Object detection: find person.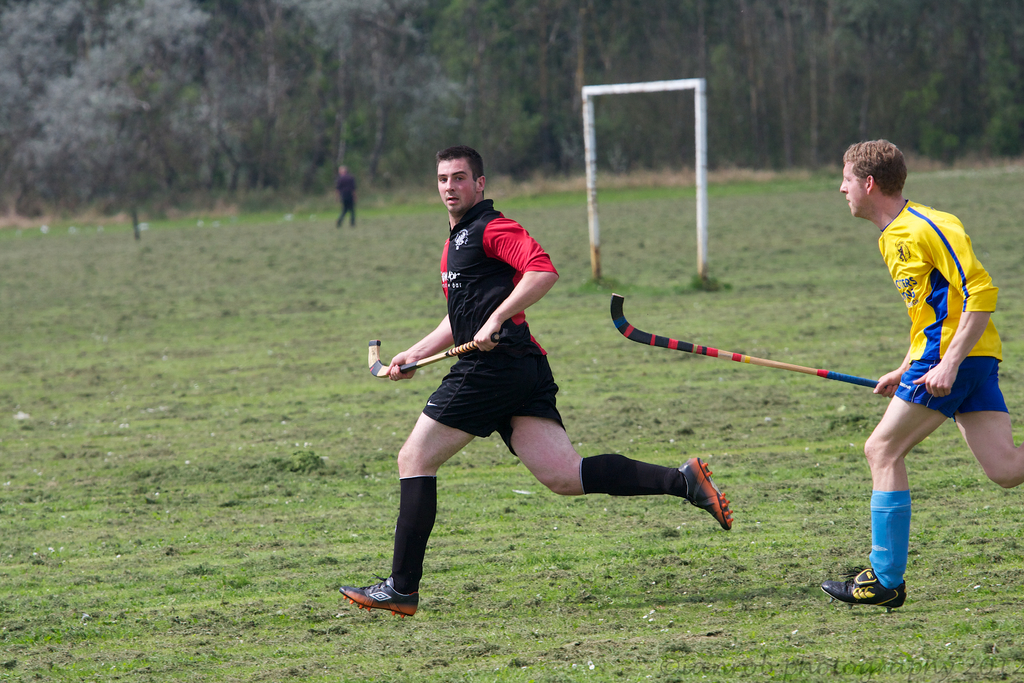
<region>830, 133, 1023, 620</region>.
